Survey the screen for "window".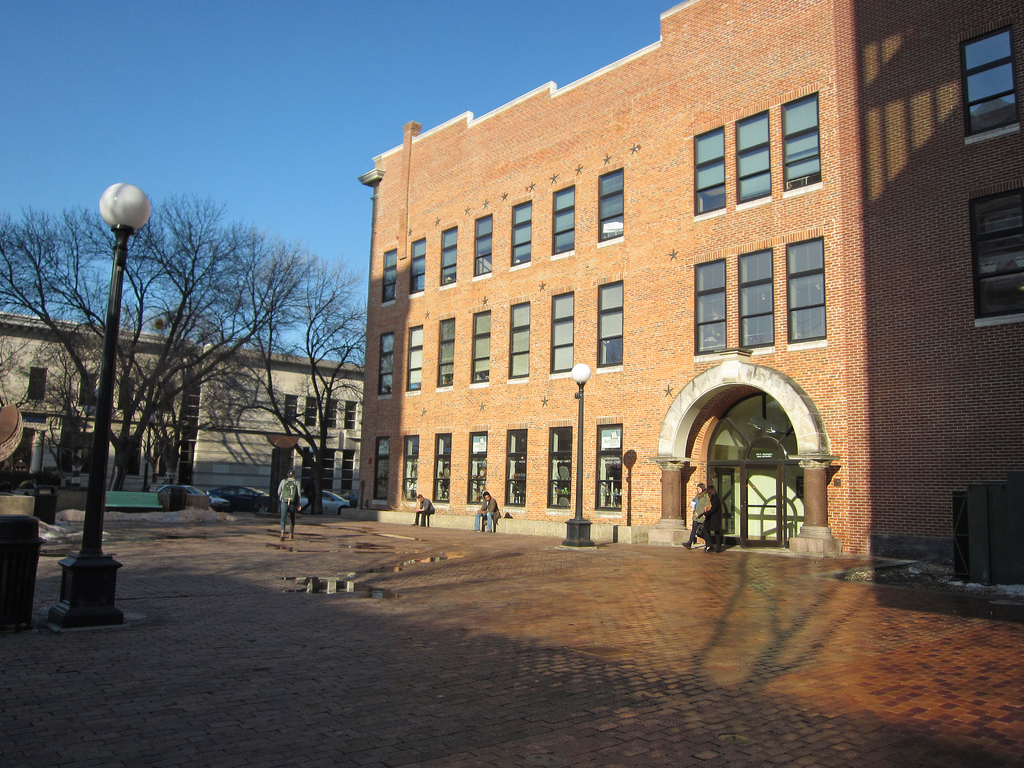
Survey found: 406:323:421:392.
